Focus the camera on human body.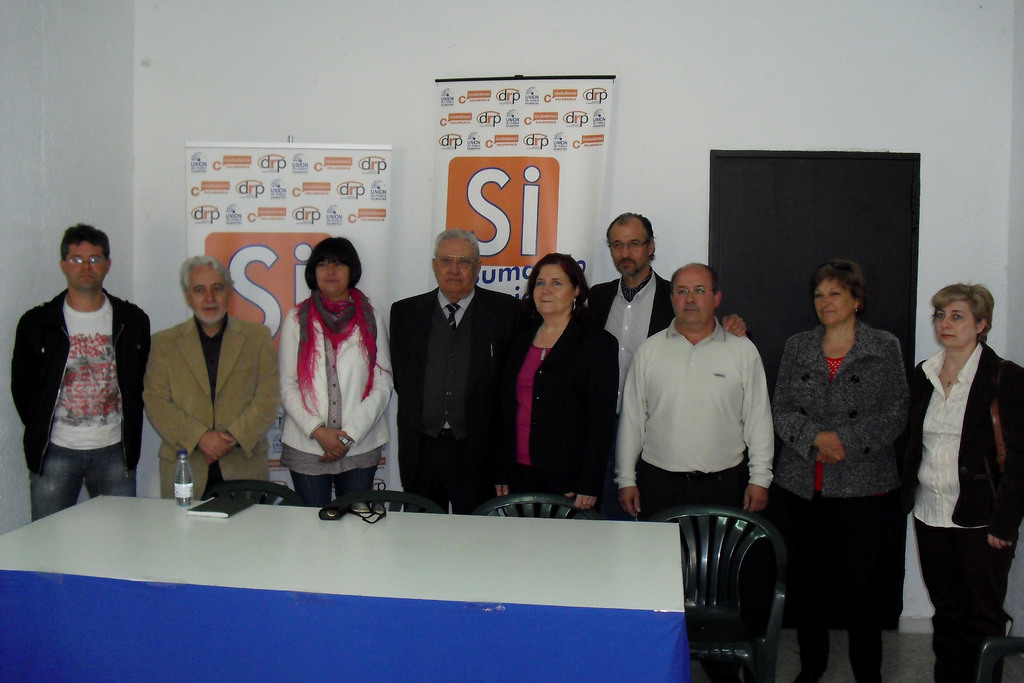
Focus region: bbox=(20, 217, 146, 526).
